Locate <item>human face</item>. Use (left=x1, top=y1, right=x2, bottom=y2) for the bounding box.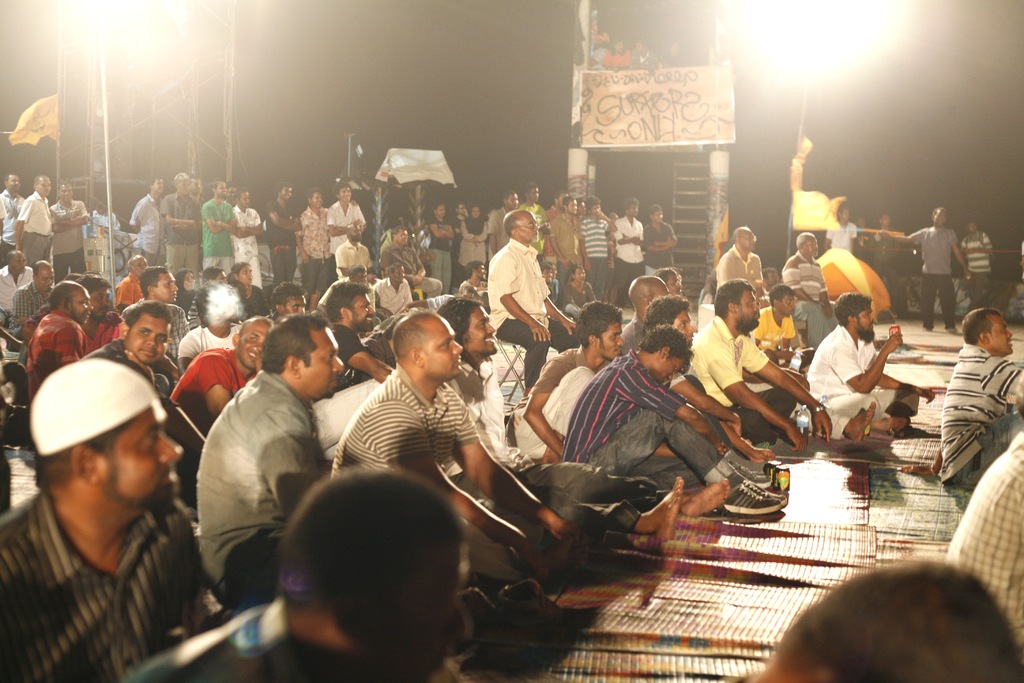
(left=551, top=261, right=559, bottom=279).
